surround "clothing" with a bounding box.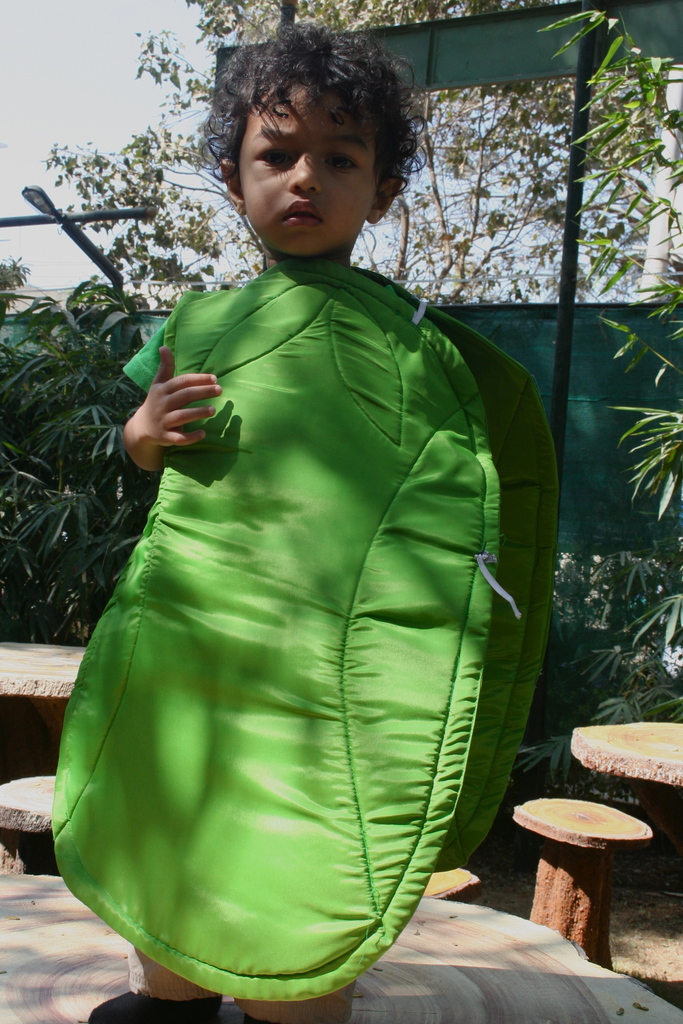
[120,292,185,390].
